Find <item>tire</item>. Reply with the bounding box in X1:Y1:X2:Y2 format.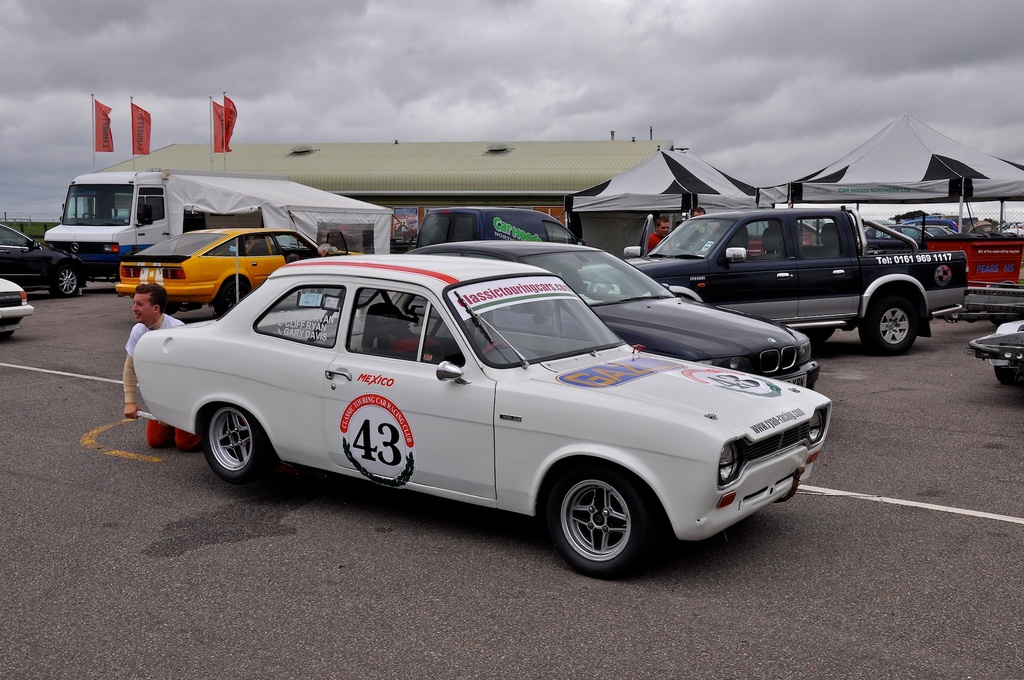
798:326:833:345.
